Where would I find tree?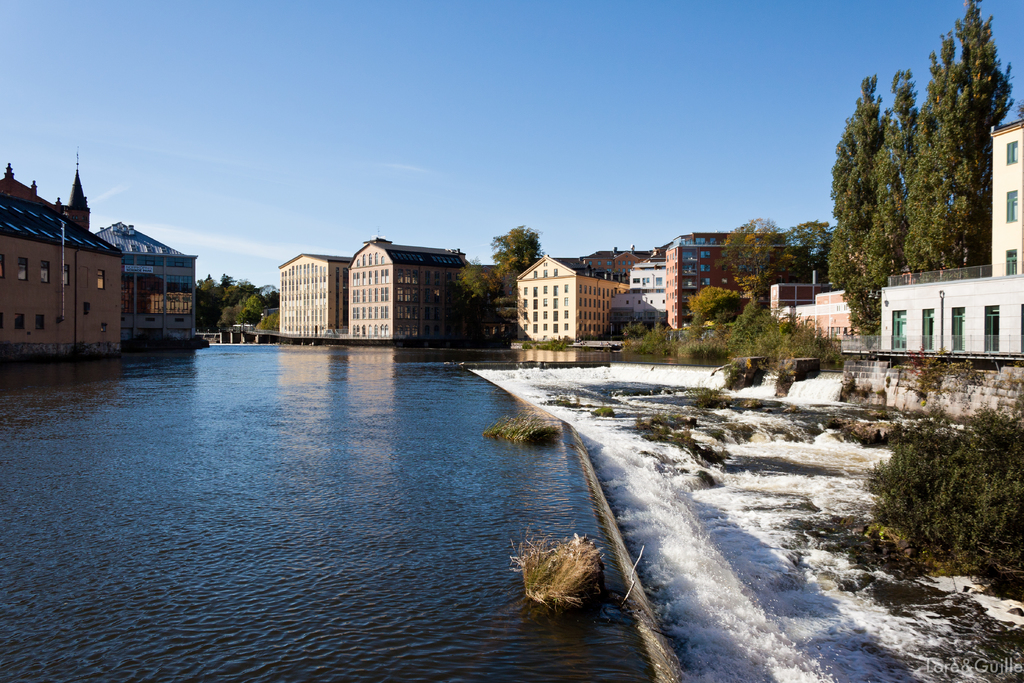
At locate(900, 56, 963, 264).
